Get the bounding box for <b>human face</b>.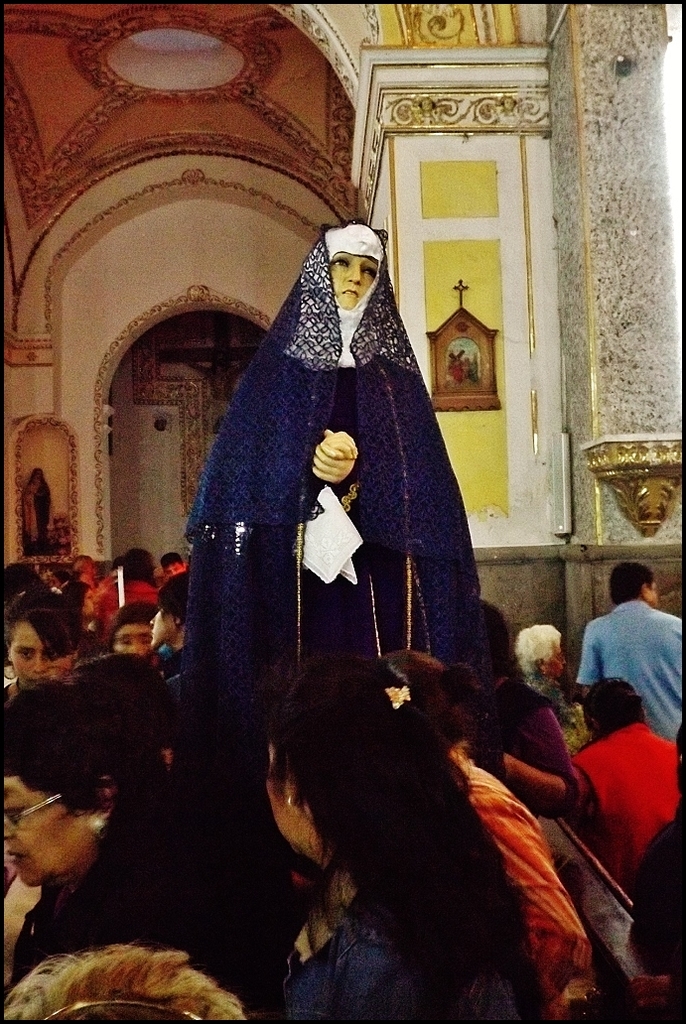
10,617,70,686.
